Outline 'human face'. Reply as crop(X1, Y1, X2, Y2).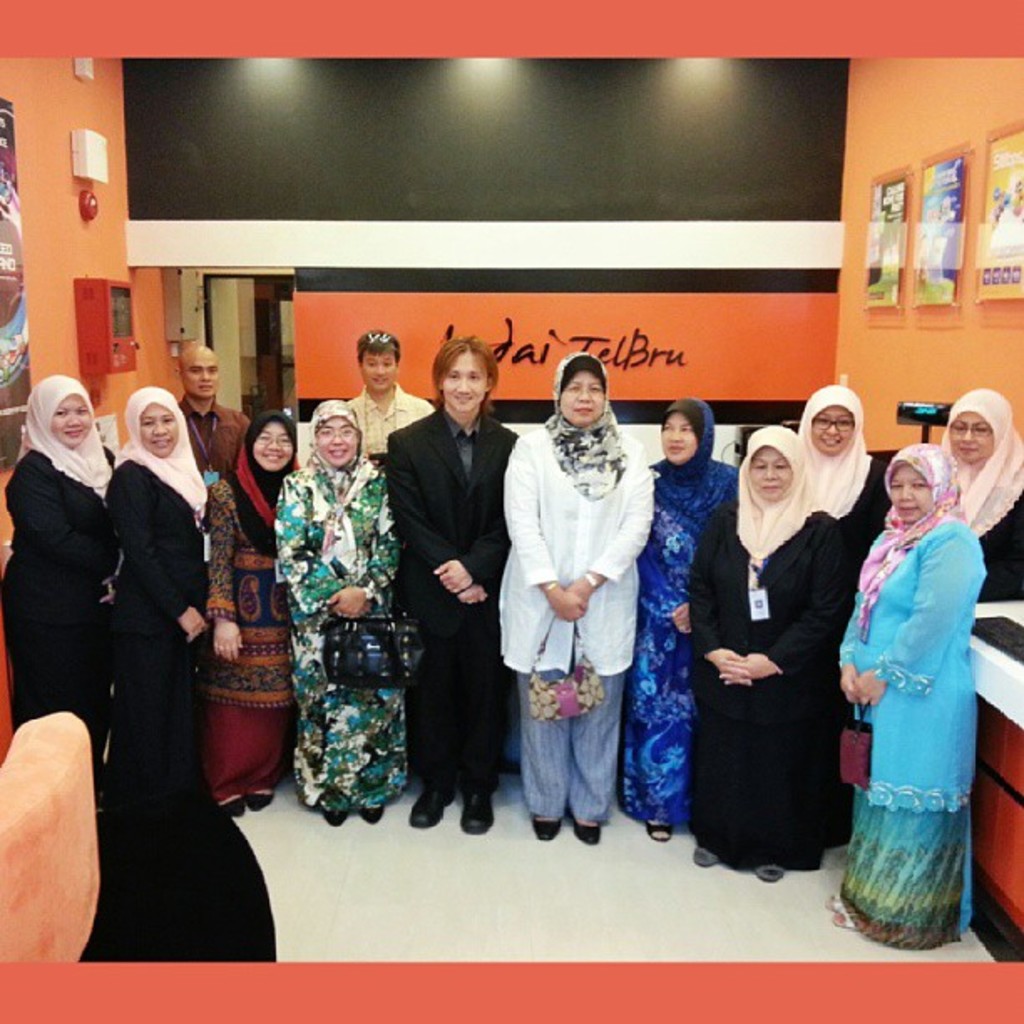
crop(741, 440, 790, 495).
